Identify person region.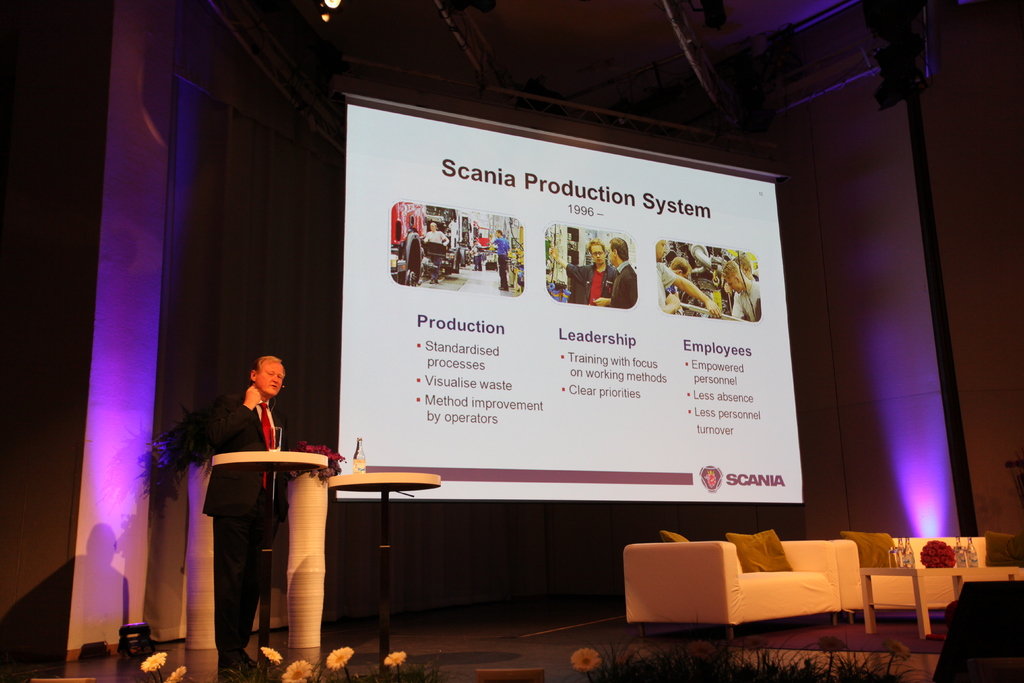
Region: box(548, 238, 620, 305).
